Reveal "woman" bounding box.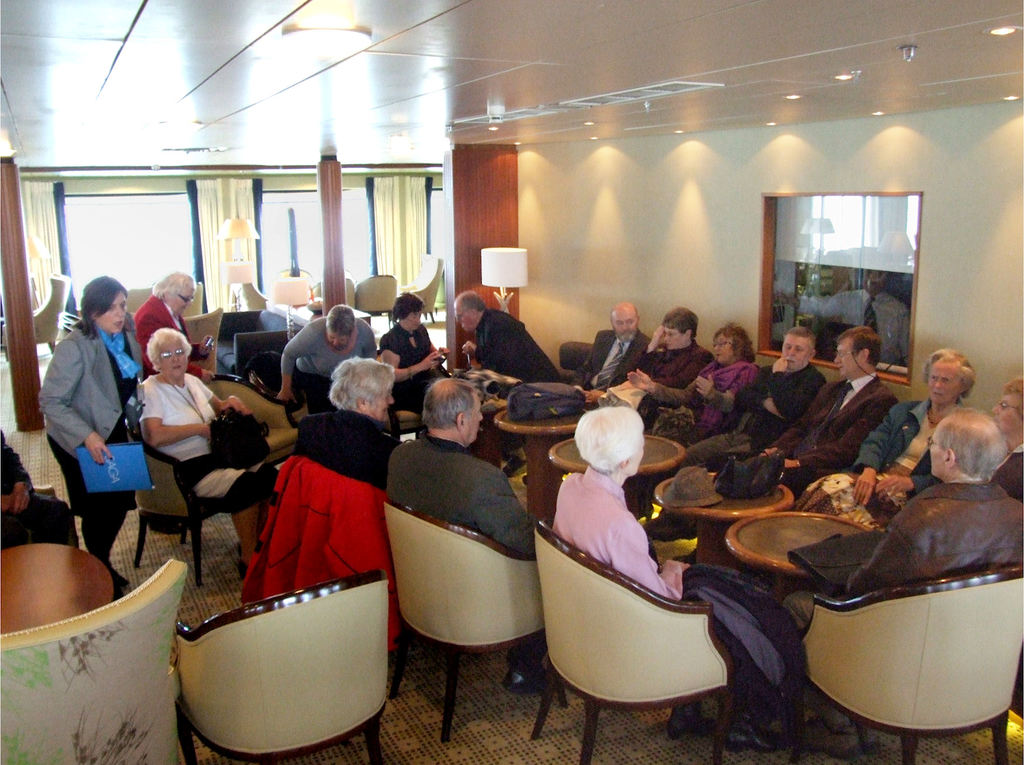
Revealed: <box>550,407,794,752</box>.
